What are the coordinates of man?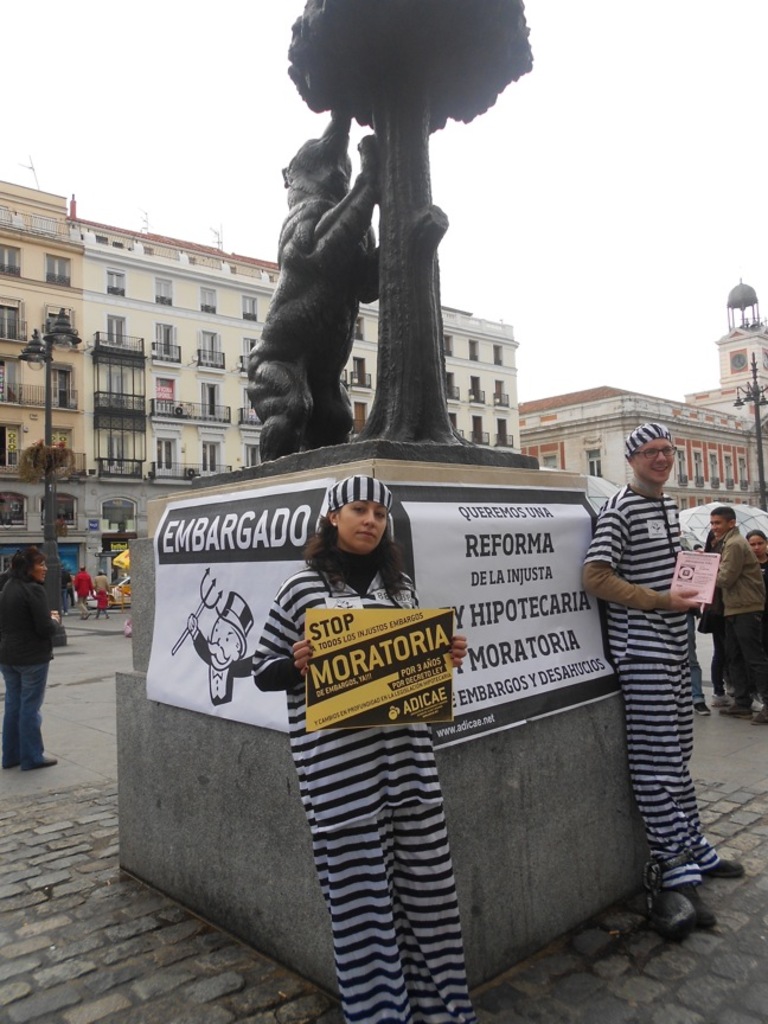
pyautogui.locateOnScreen(704, 500, 767, 721).
